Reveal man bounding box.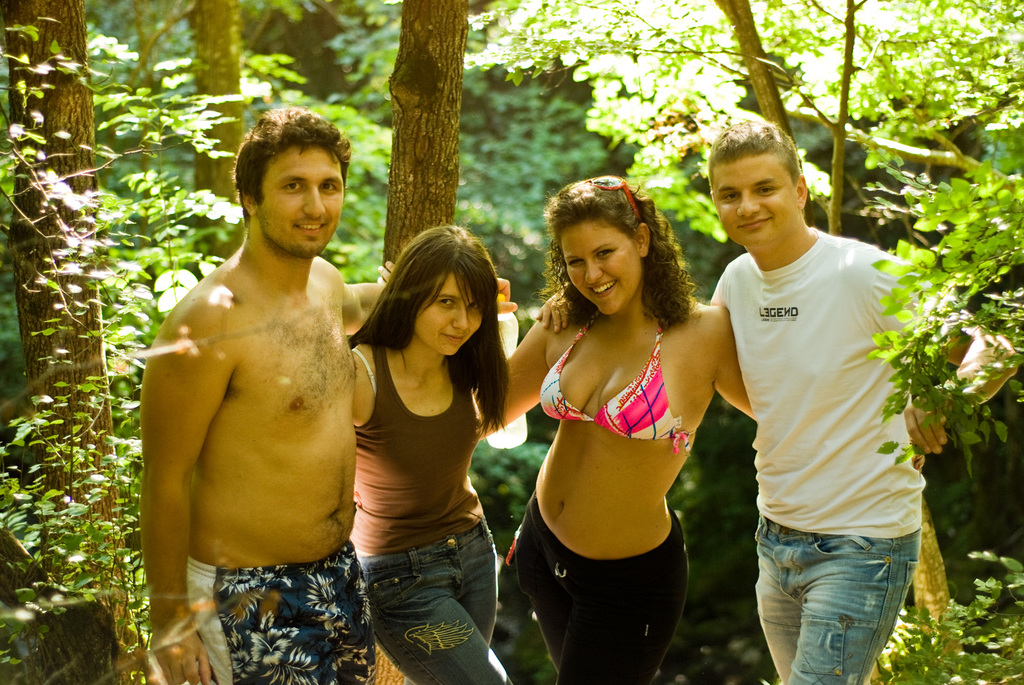
Revealed: (x1=694, y1=121, x2=930, y2=684).
